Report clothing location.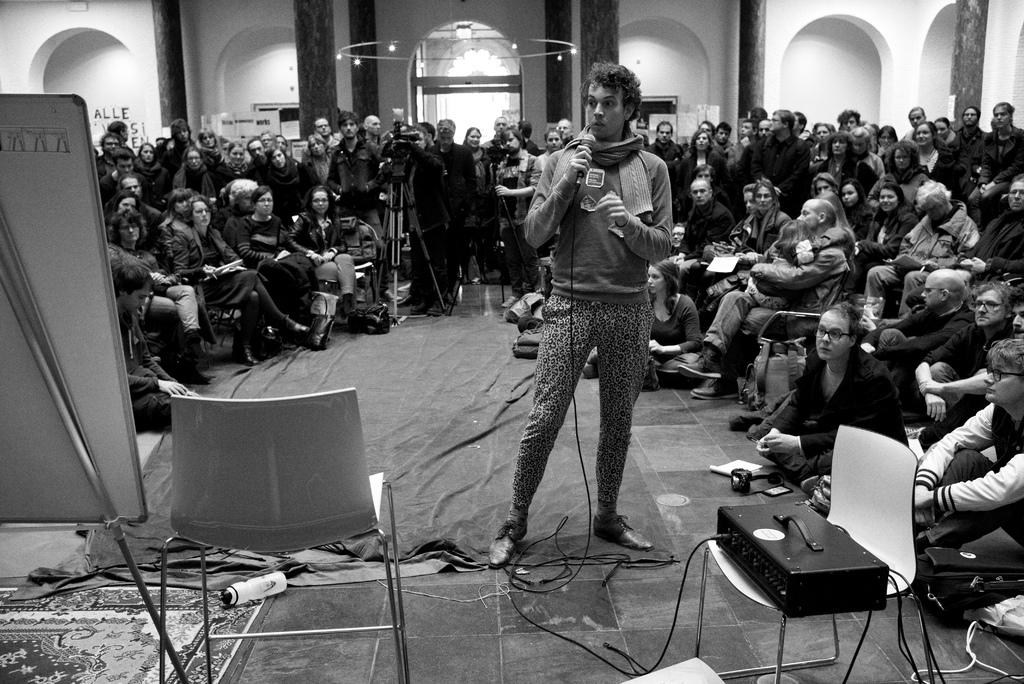
Report: (749, 135, 807, 219).
